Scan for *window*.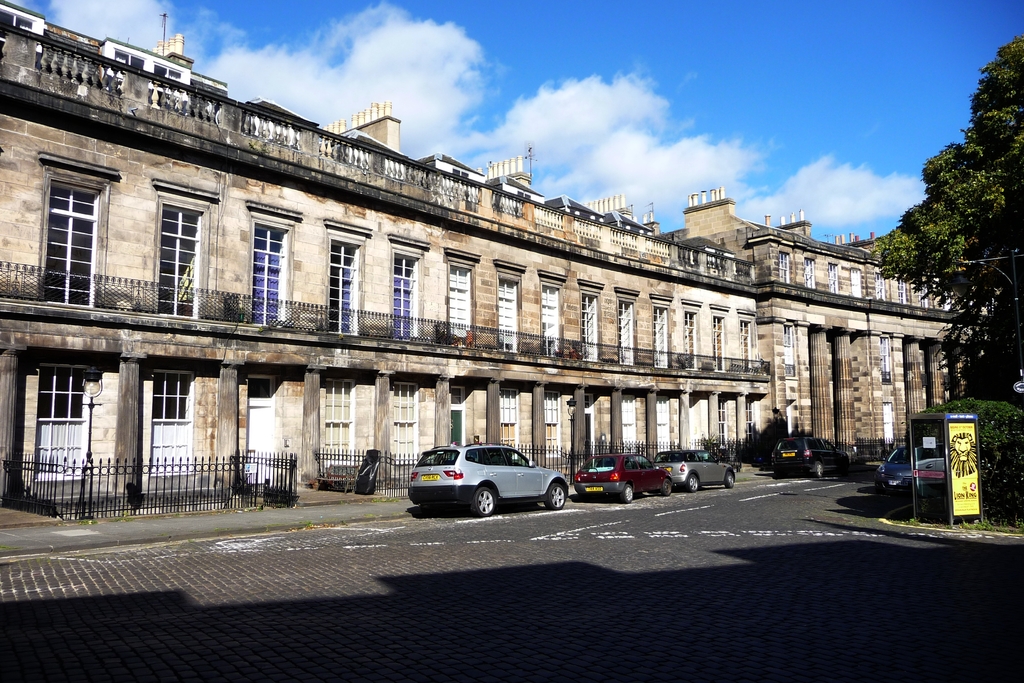
Scan result: (828,263,837,293).
